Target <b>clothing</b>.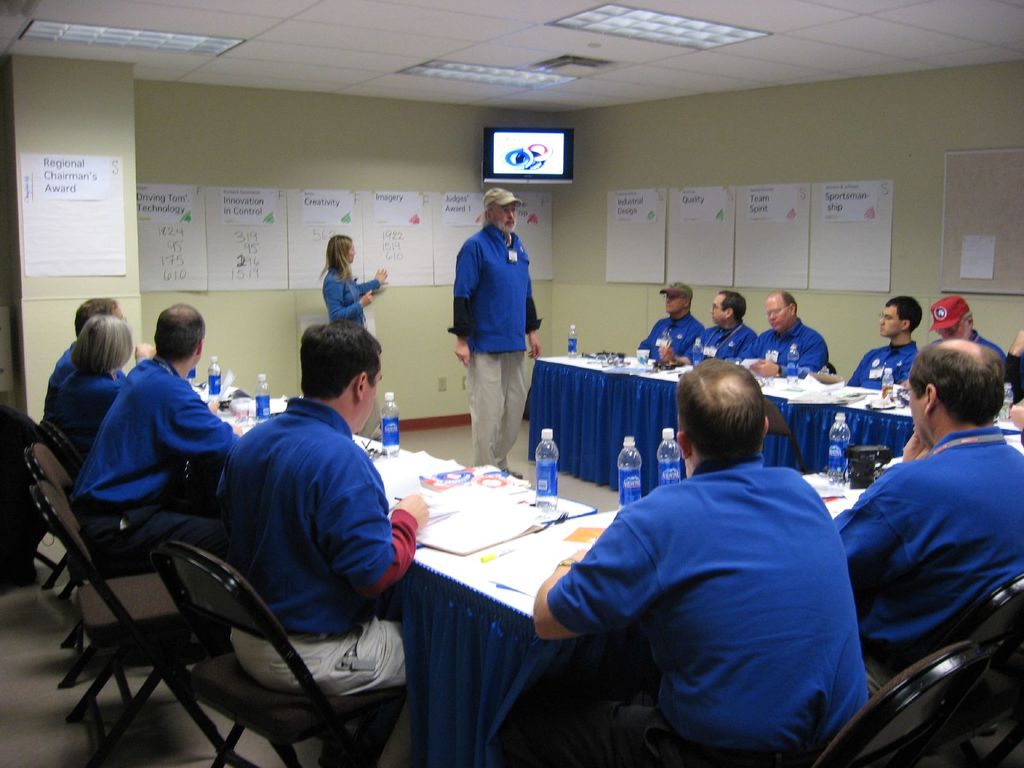
Target region: l=740, t=319, r=831, b=375.
